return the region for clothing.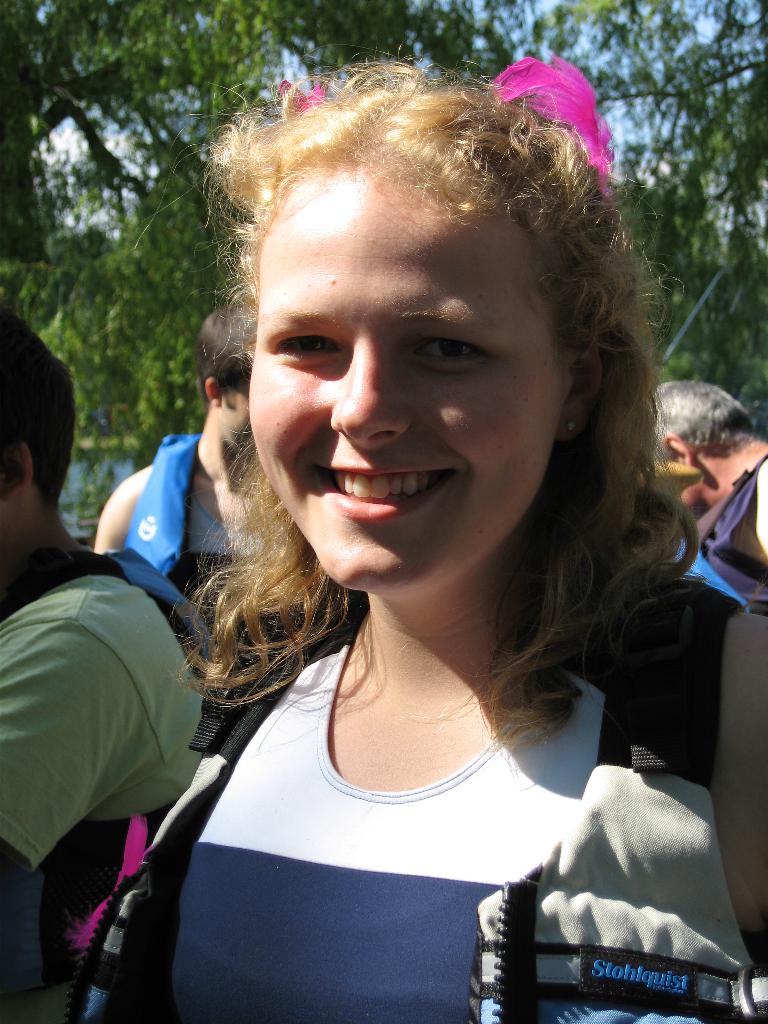
(left=663, top=438, right=767, bottom=628).
